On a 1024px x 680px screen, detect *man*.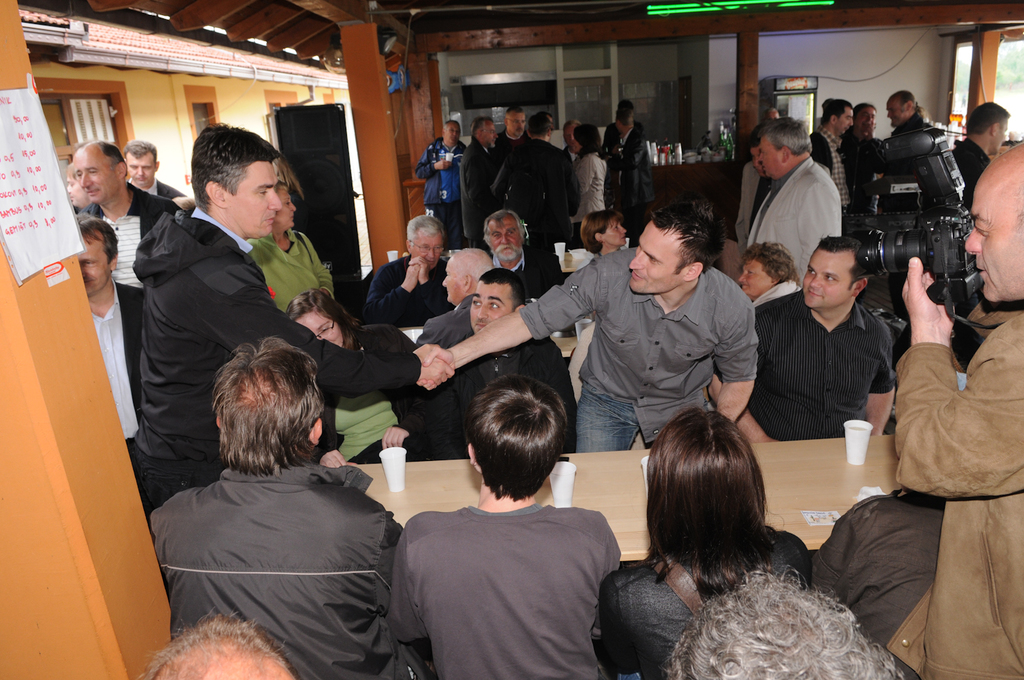
Rect(761, 242, 901, 444).
